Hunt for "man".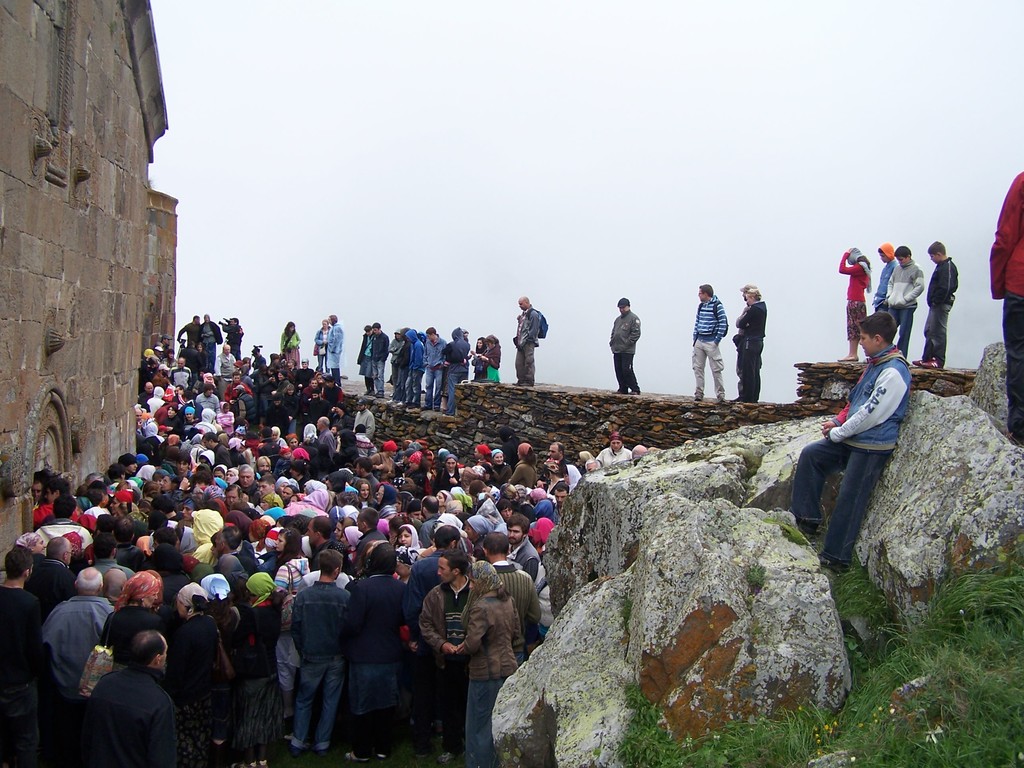
Hunted down at box(234, 462, 258, 497).
